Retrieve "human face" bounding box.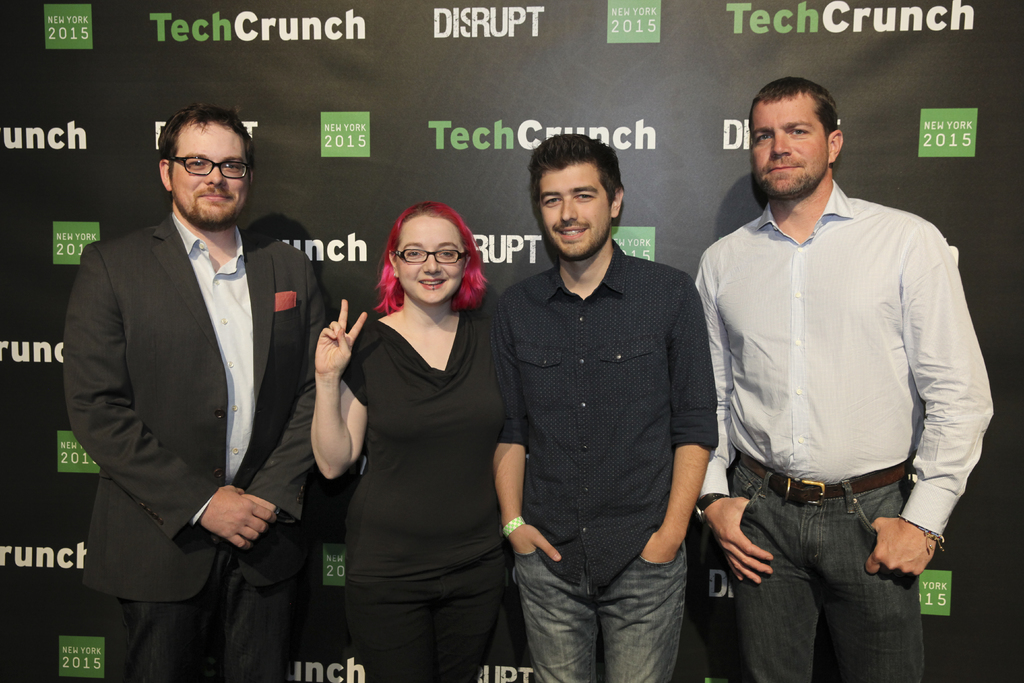
Bounding box: (172, 126, 252, 220).
